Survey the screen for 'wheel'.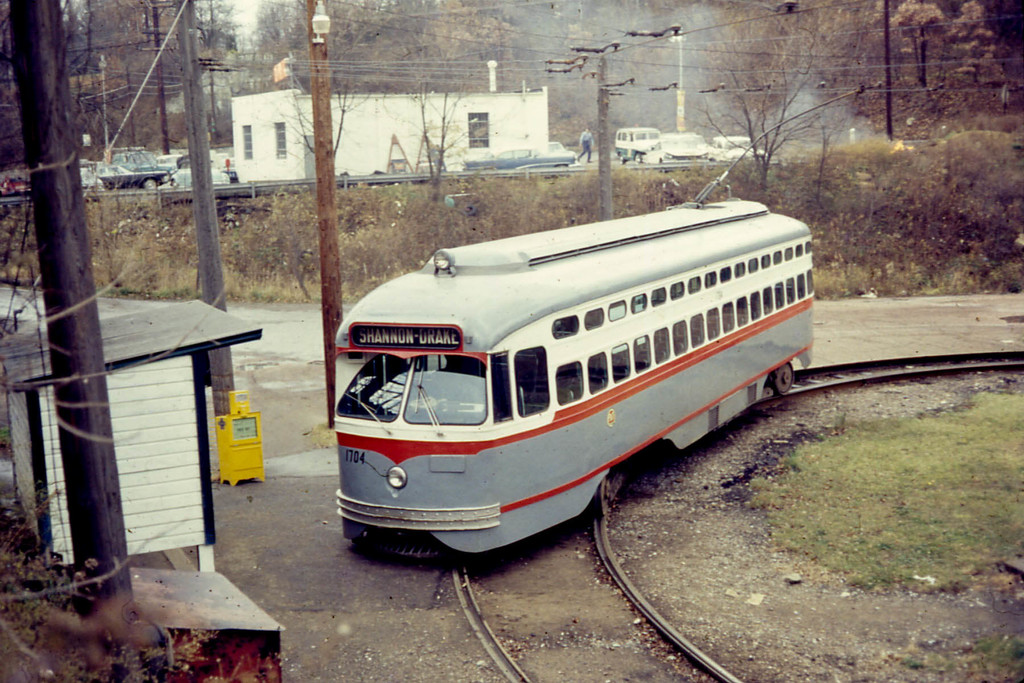
Survey found: select_region(584, 476, 615, 515).
